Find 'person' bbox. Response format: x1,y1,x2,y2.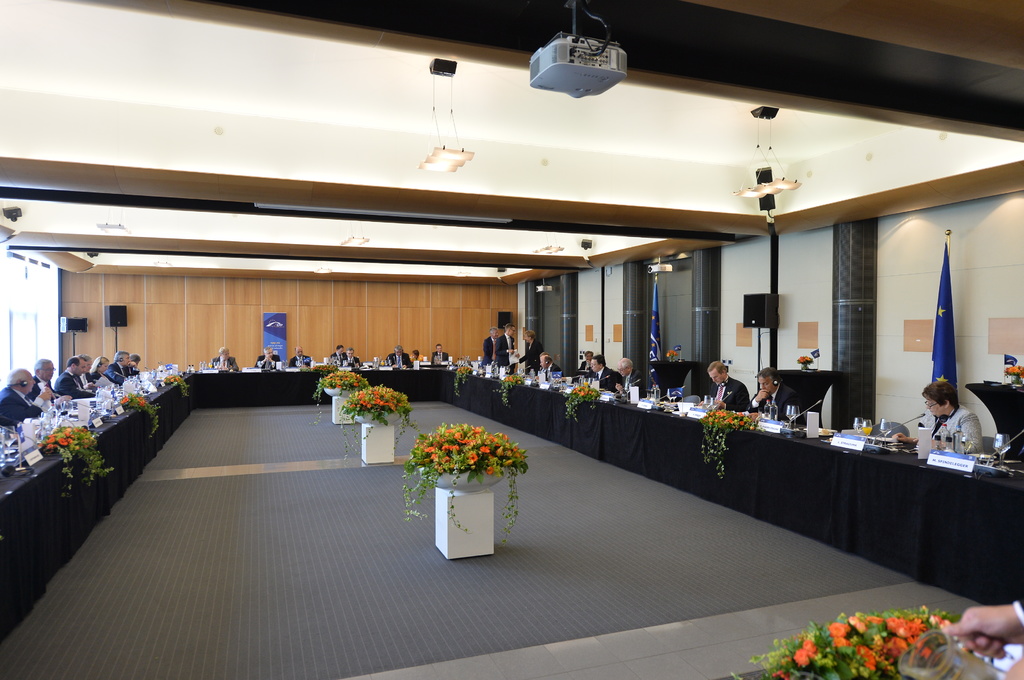
382,344,411,367.
